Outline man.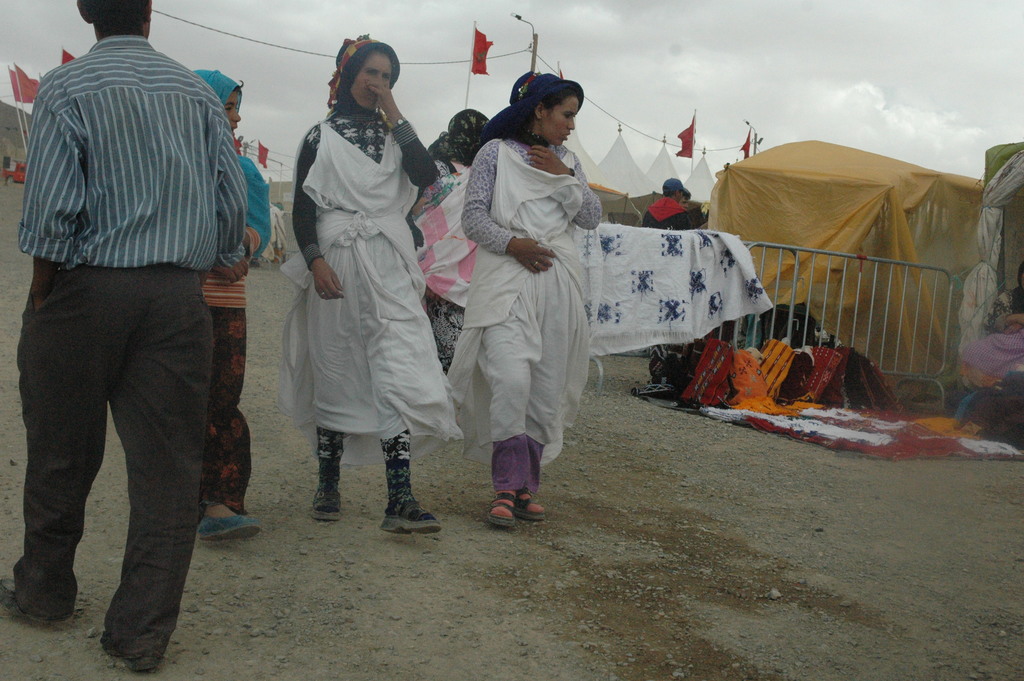
Outline: 0, 0, 245, 680.
